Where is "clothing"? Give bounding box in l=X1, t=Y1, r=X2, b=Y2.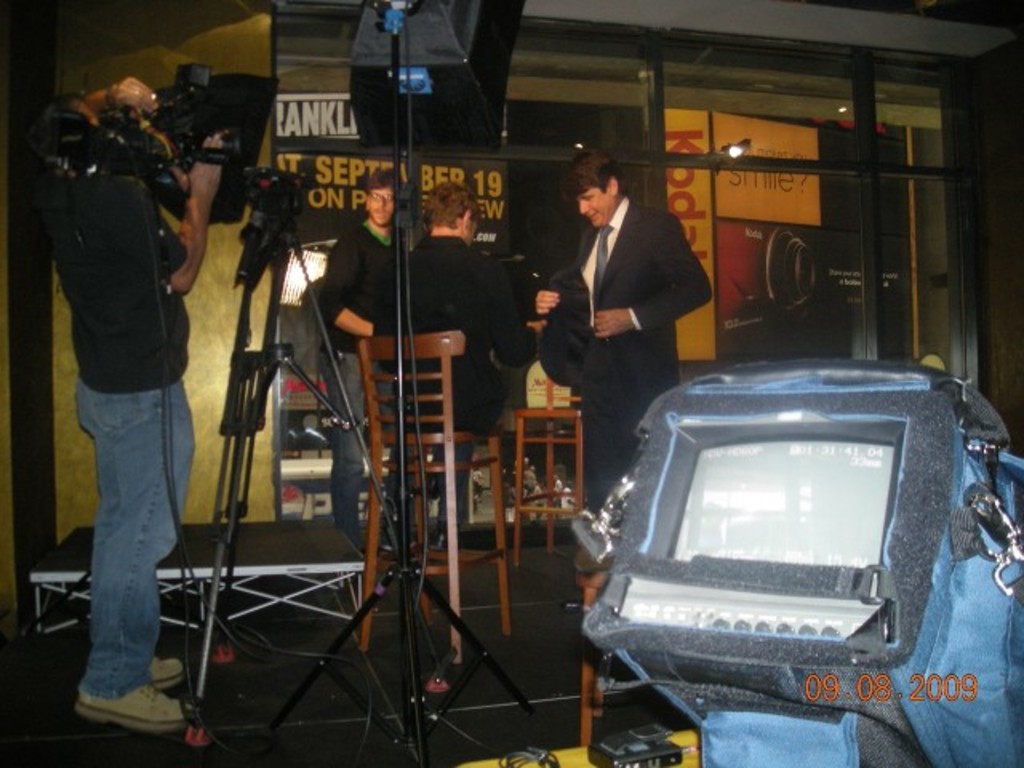
l=531, t=198, r=714, b=496.
